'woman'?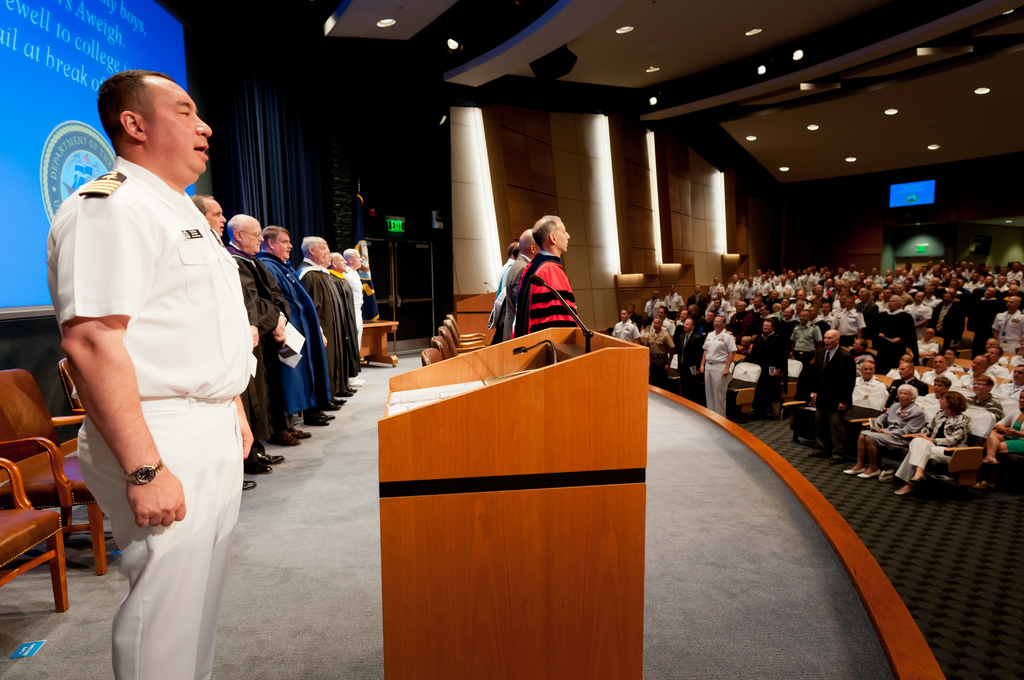
rect(892, 391, 972, 497)
